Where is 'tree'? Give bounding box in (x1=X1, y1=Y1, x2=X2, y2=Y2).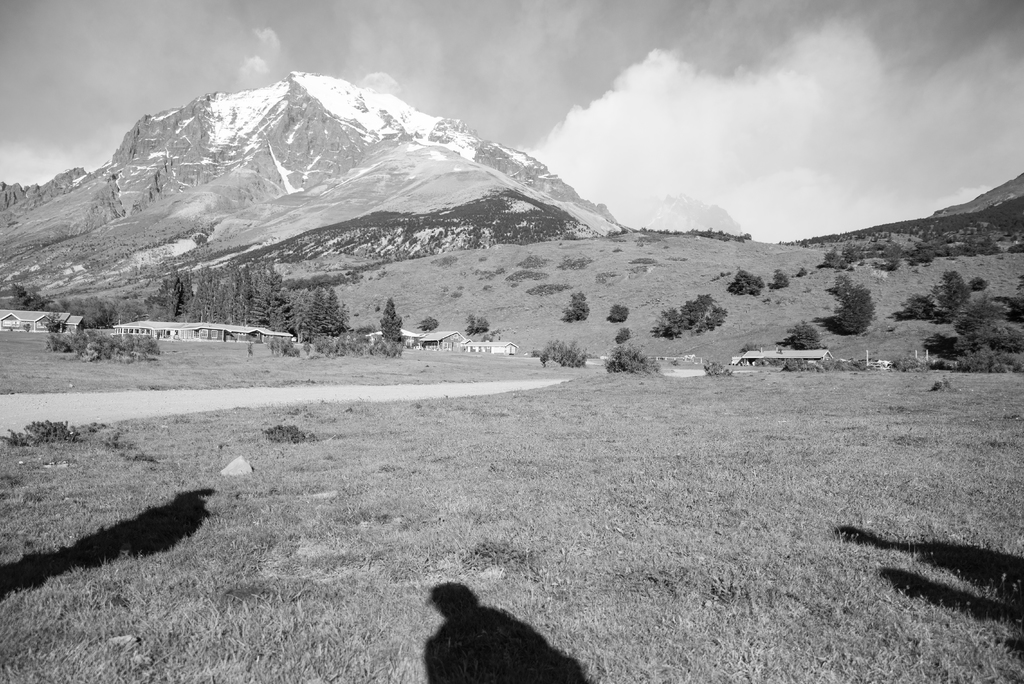
(x1=0, y1=280, x2=40, y2=313).
